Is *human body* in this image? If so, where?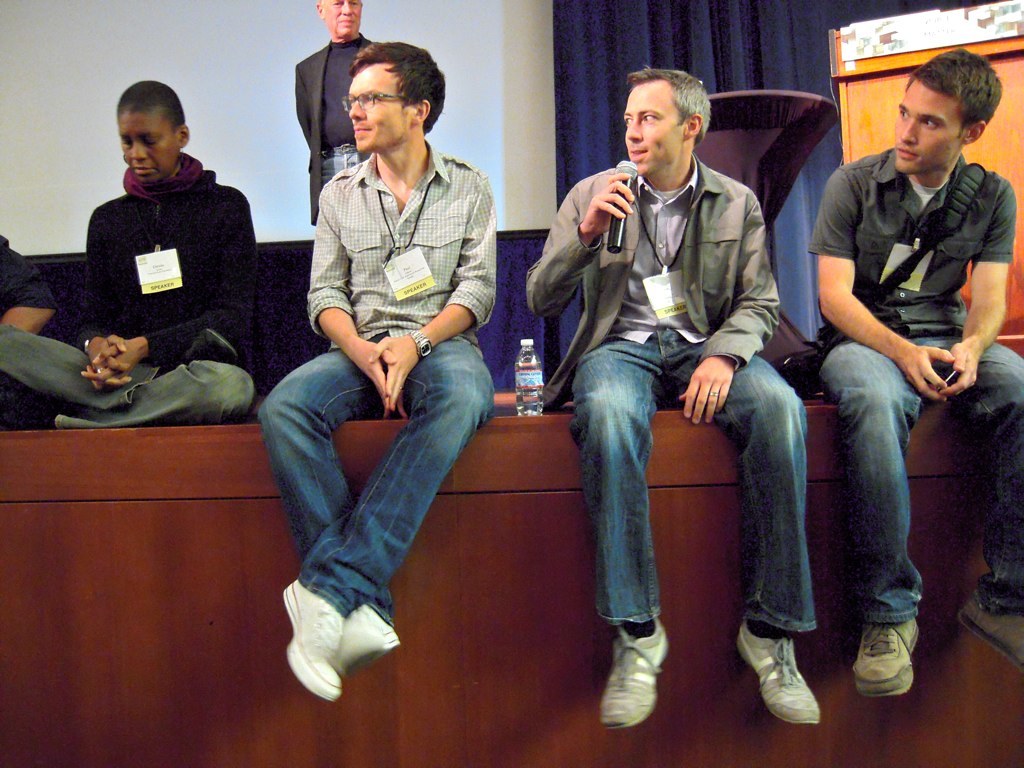
Yes, at <region>805, 78, 986, 726</region>.
